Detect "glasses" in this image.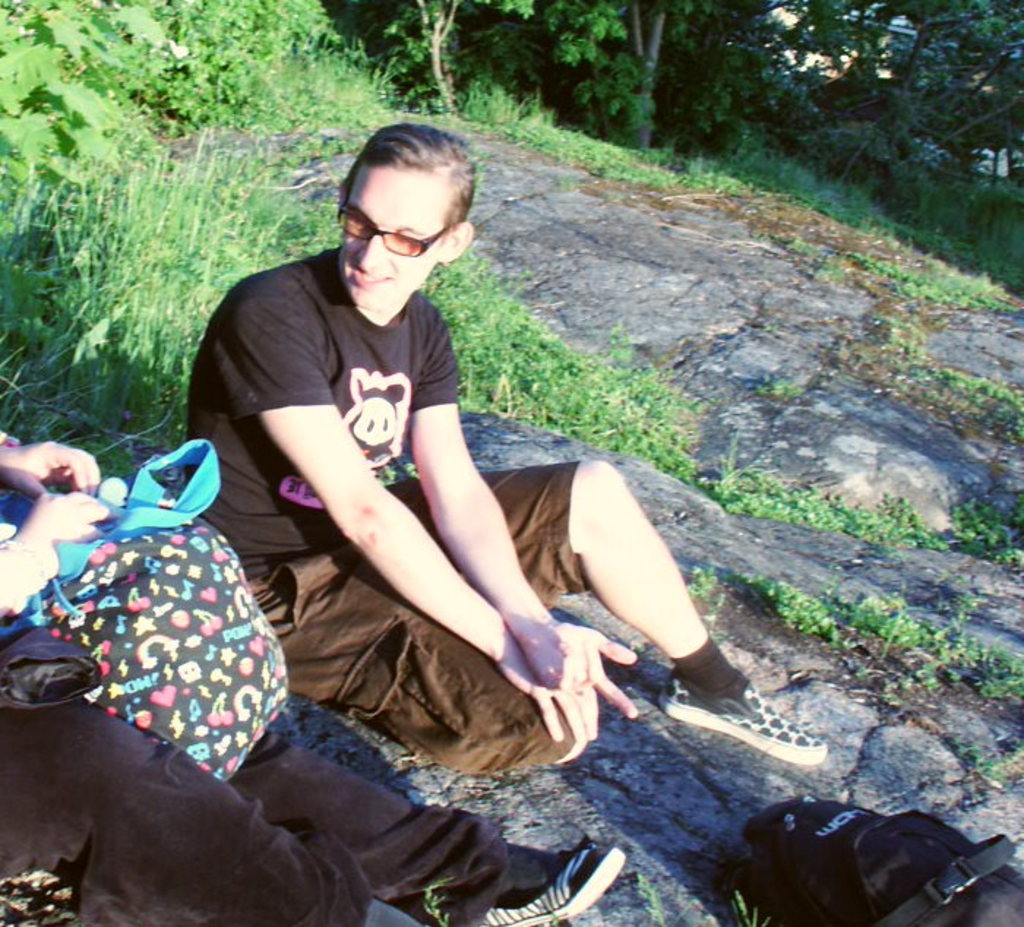
Detection: [338, 205, 462, 262].
